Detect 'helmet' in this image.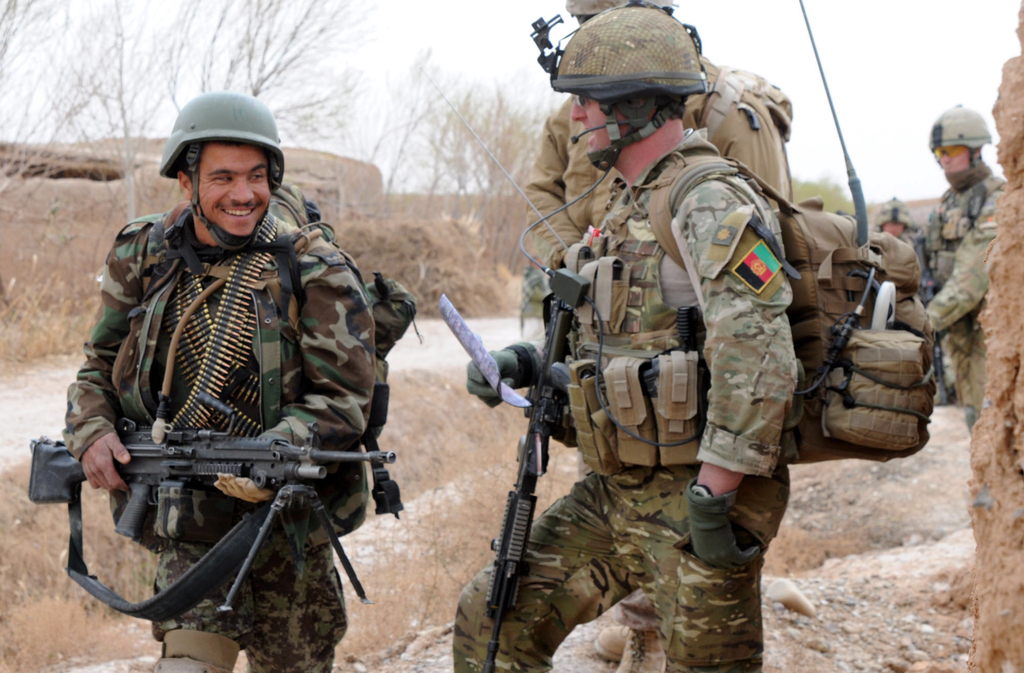
Detection: <bbox>551, 4, 710, 172</bbox>.
